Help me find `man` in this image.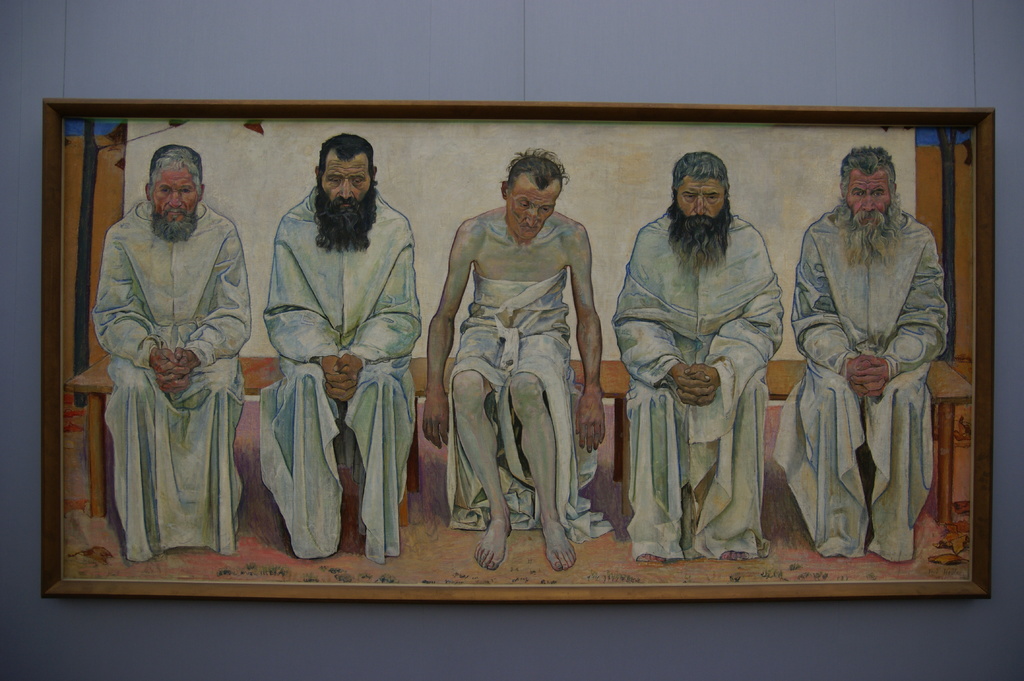
Found it: {"left": 92, "top": 147, "right": 252, "bottom": 562}.
